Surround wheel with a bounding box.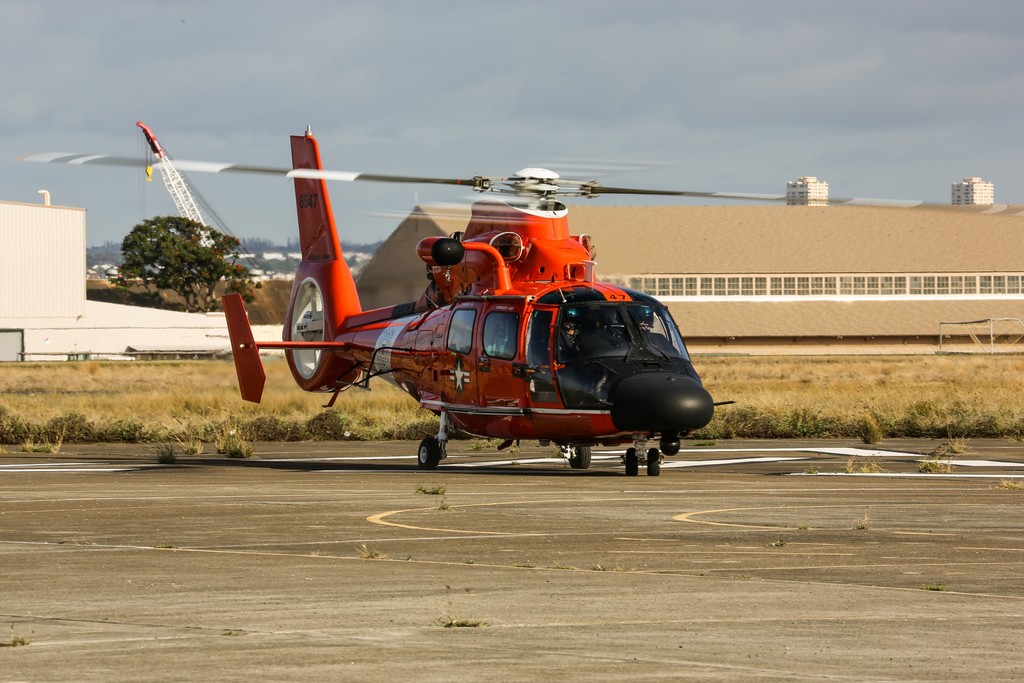
(x1=414, y1=436, x2=439, y2=467).
